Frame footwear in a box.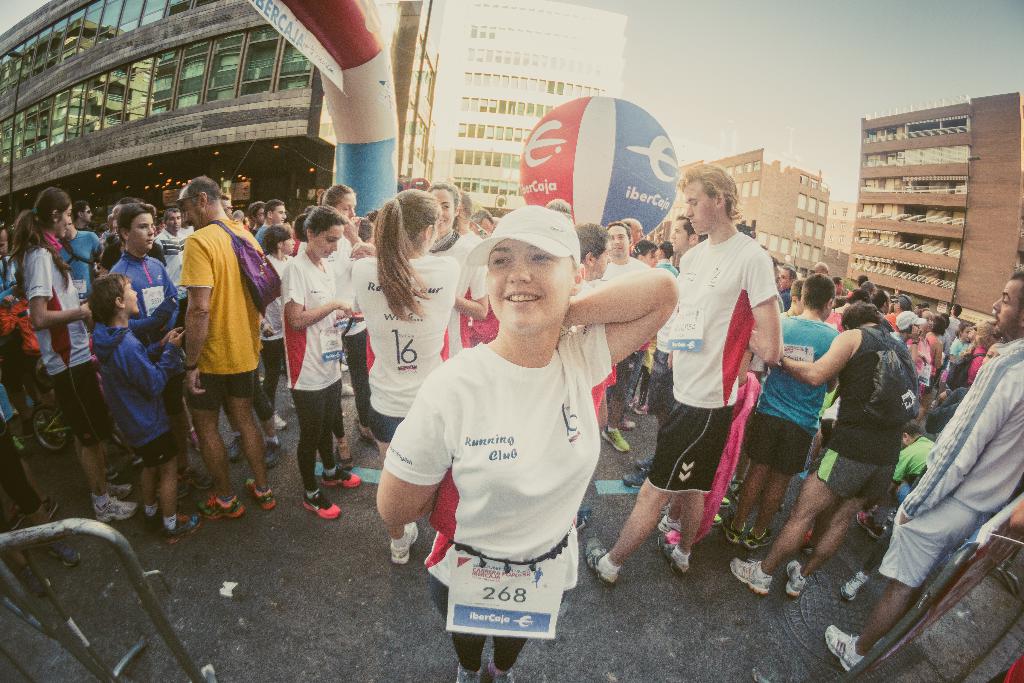
locate(198, 487, 245, 519).
